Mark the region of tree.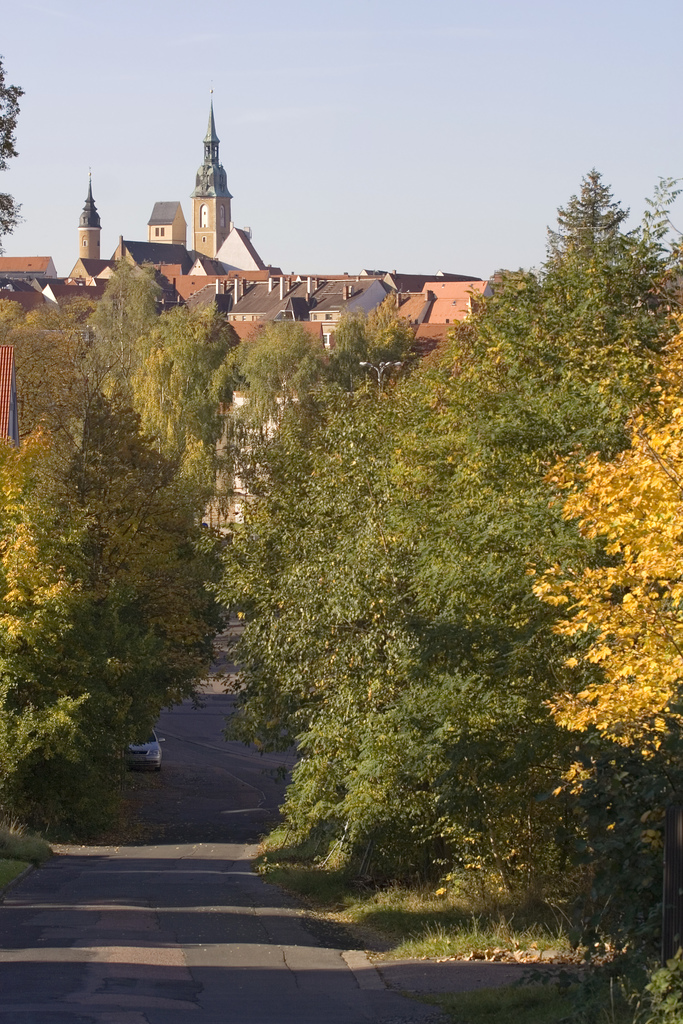
Region: 271,161,682,1023.
